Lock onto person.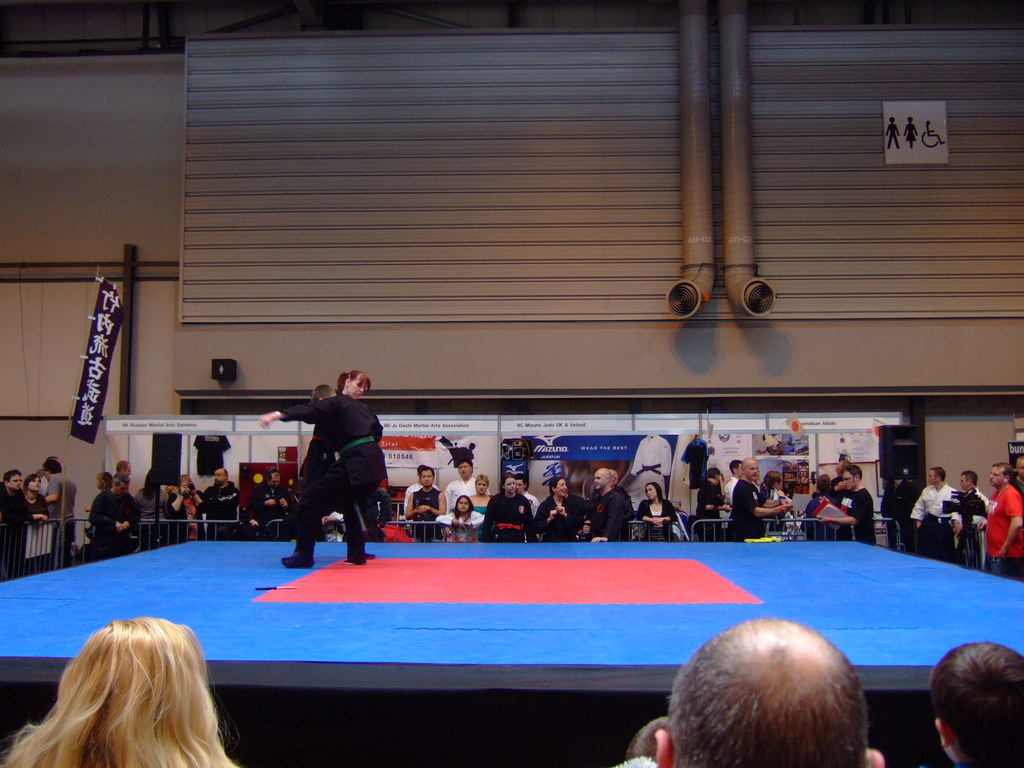
Locked: locate(580, 465, 634, 544).
